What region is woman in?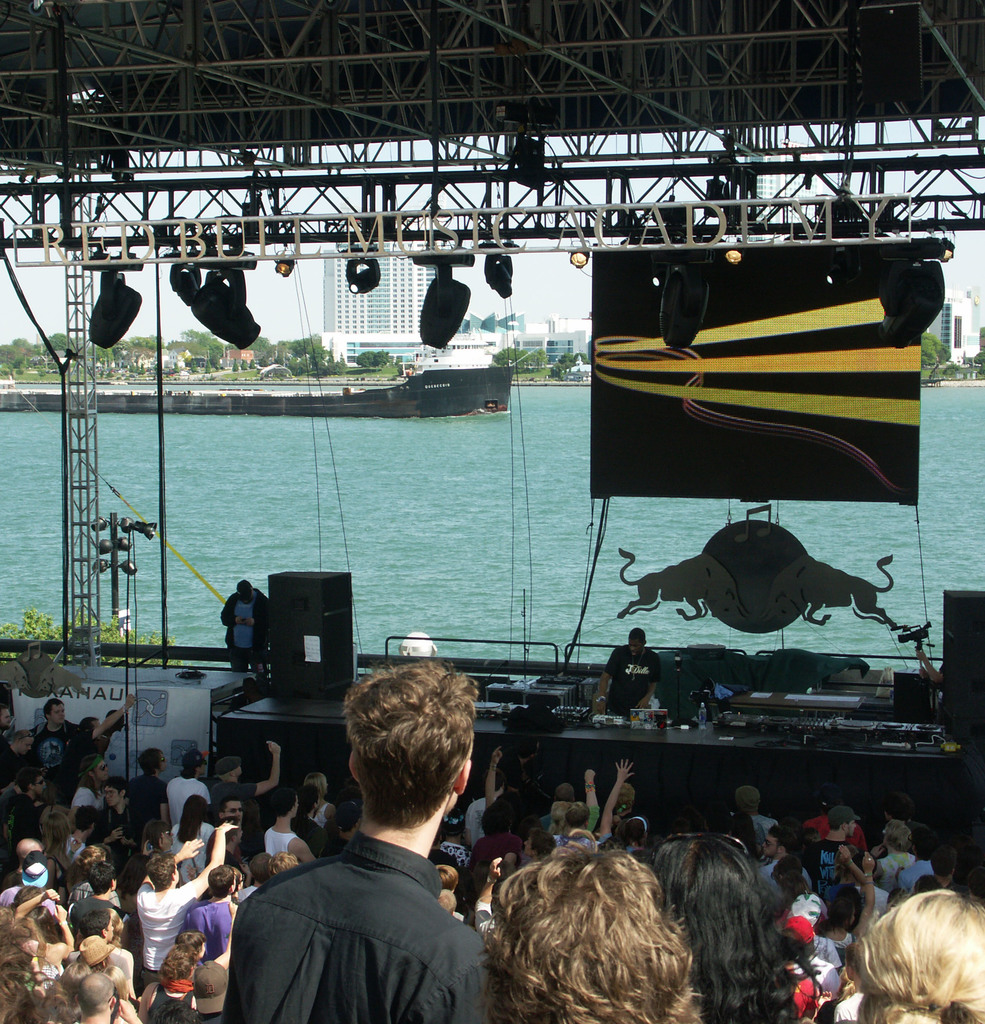
pyautogui.locateOnScreen(869, 824, 920, 884).
